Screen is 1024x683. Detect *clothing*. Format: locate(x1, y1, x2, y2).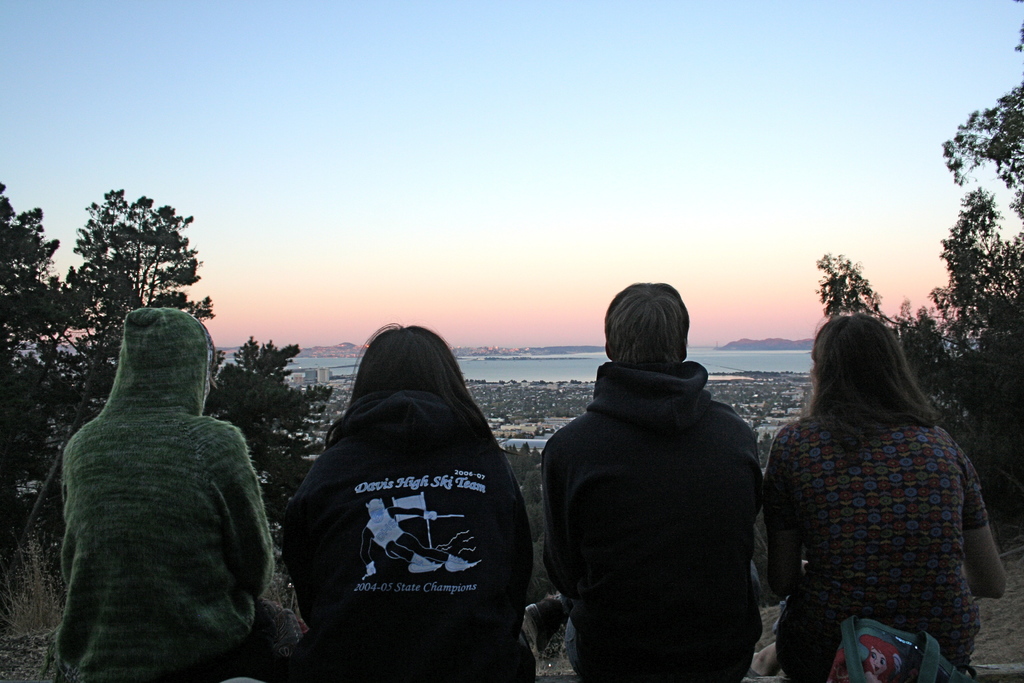
locate(53, 304, 296, 682).
